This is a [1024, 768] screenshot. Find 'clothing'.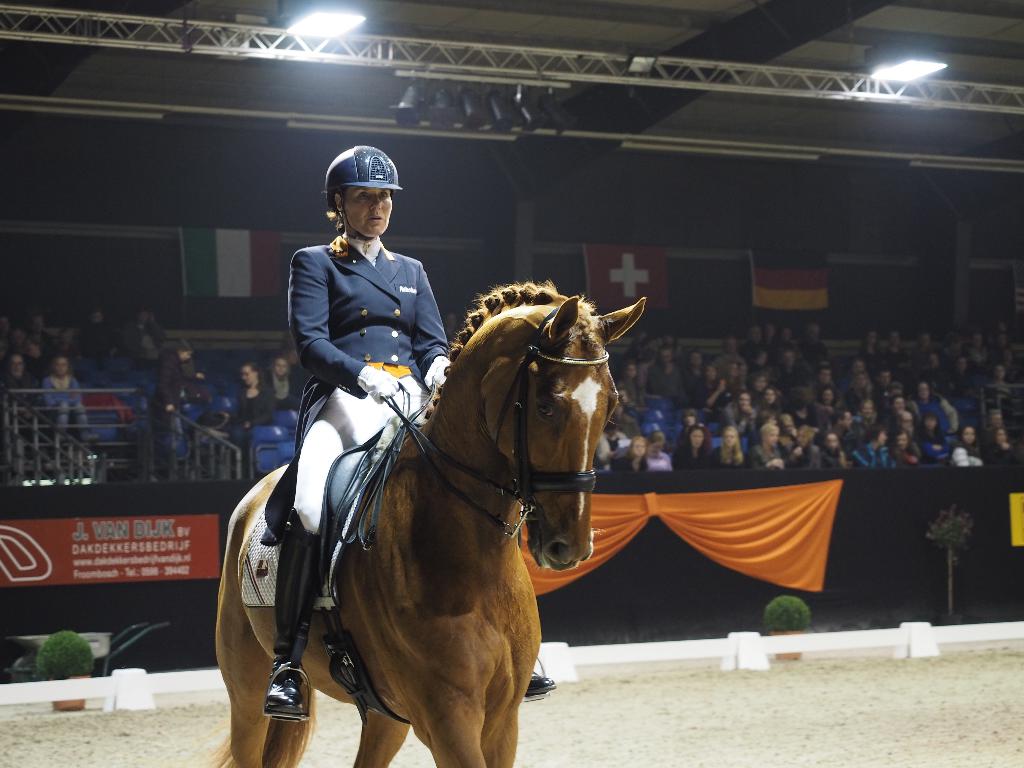
Bounding box: (left=746, top=332, right=759, bottom=367).
